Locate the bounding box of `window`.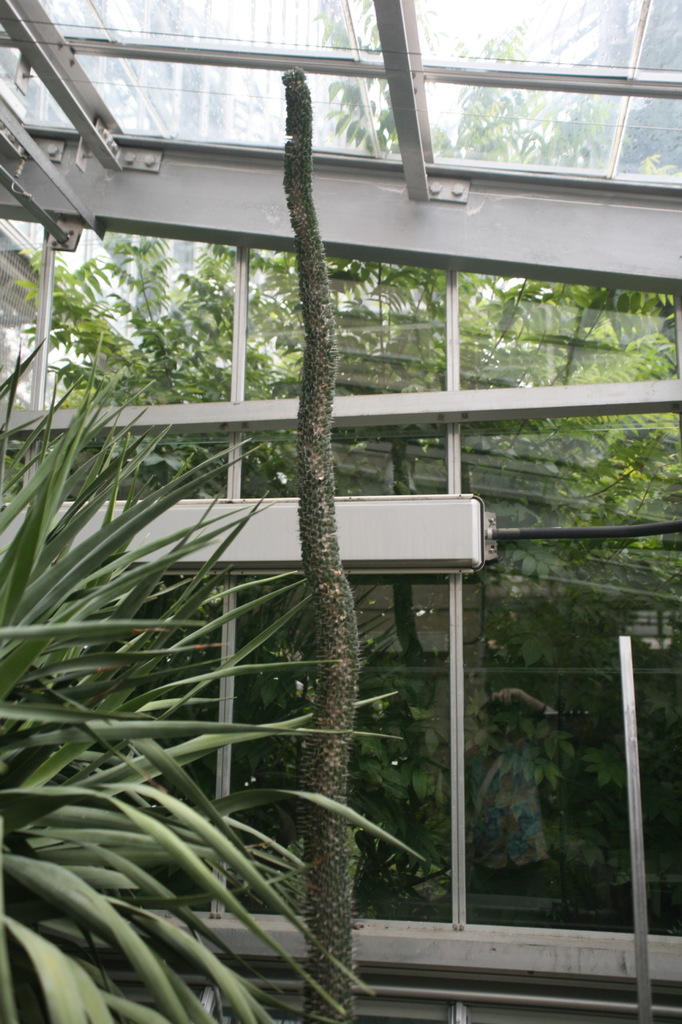
Bounding box: [left=422, top=0, right=681, bottom=81].
